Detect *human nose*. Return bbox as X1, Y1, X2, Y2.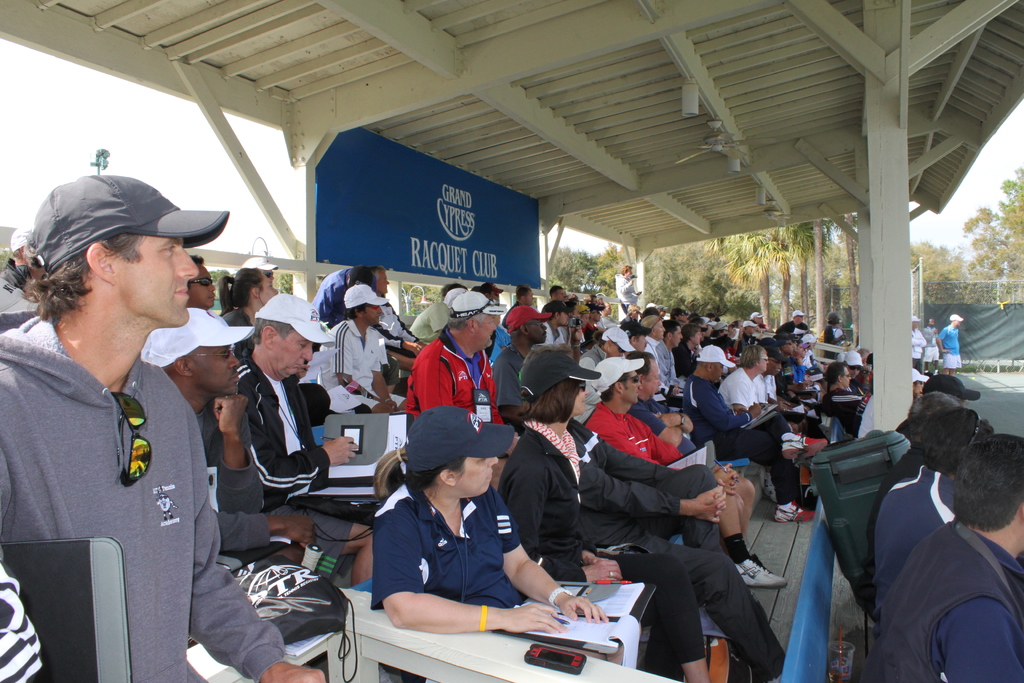
487, 450, 499, 466.
